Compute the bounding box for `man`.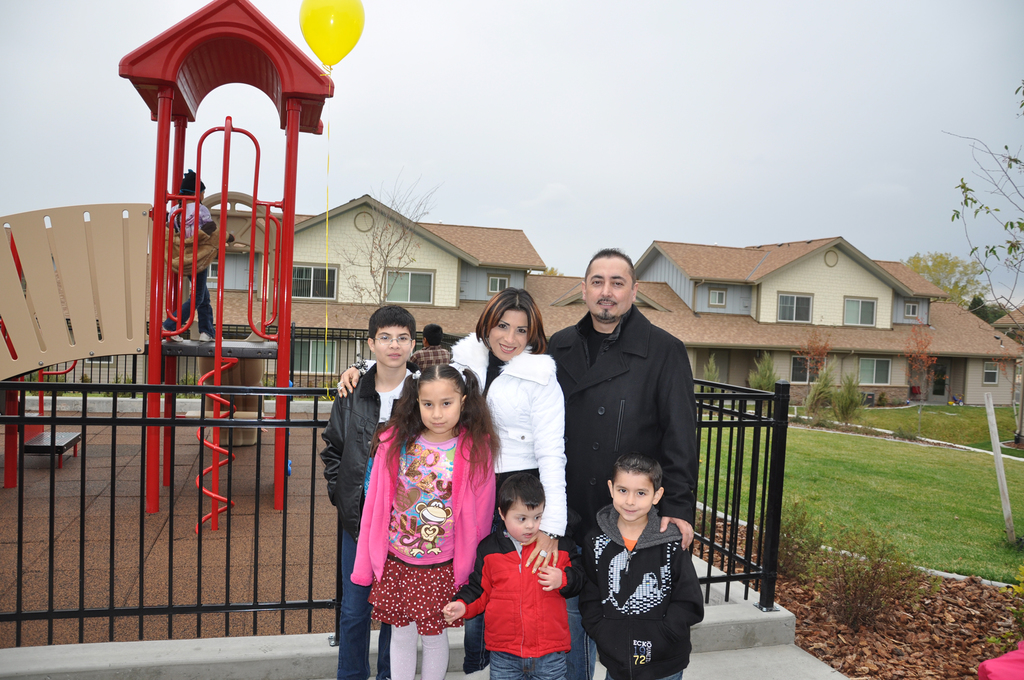
[left=551, top=260, right=710, bottom=541].
